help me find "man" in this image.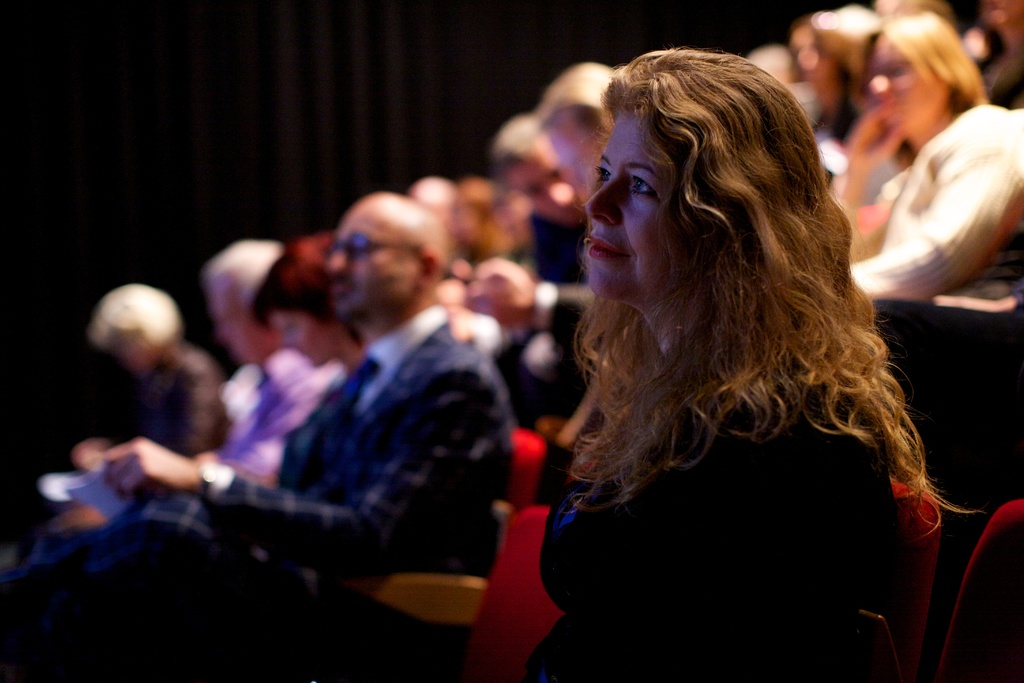
Found it: <bbox>47, 238, 343, 529</bbox>.
